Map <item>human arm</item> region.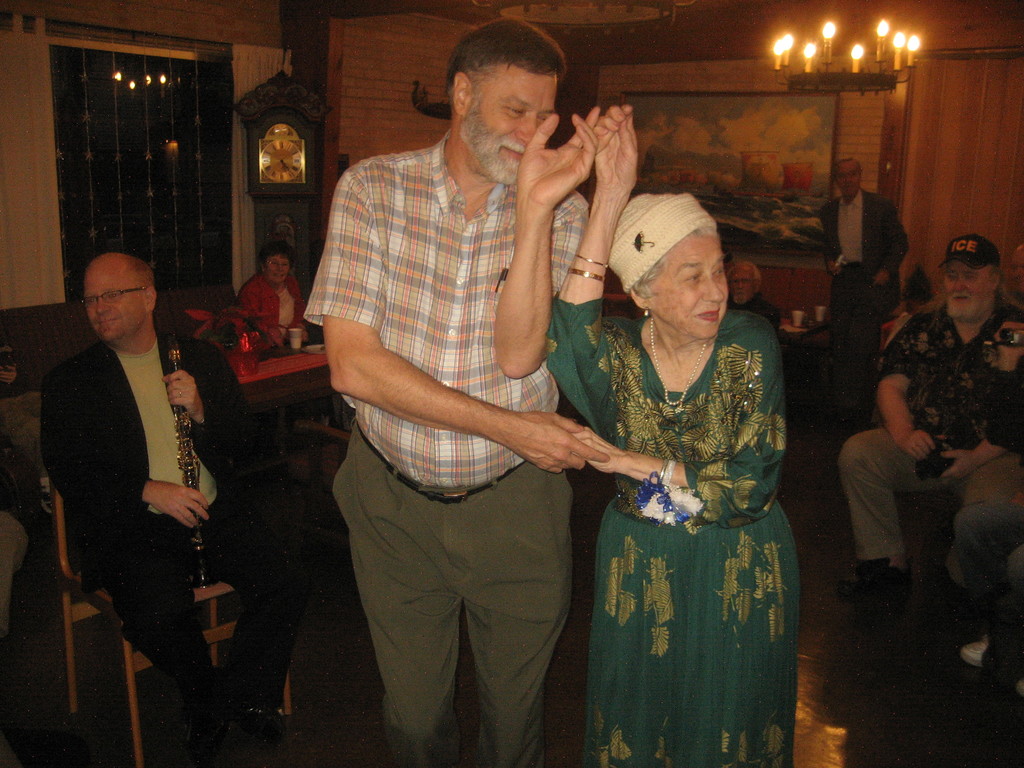
Mapped to bbox(983, 323, 1021, 454).
